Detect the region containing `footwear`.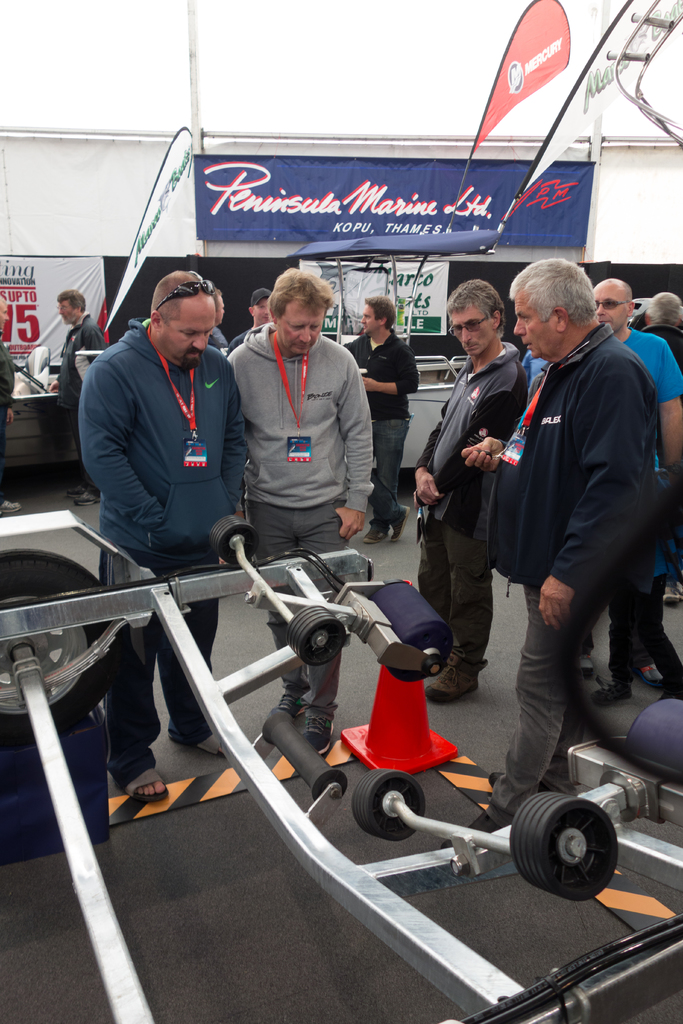
bbox(182, 722, 236, 760).
